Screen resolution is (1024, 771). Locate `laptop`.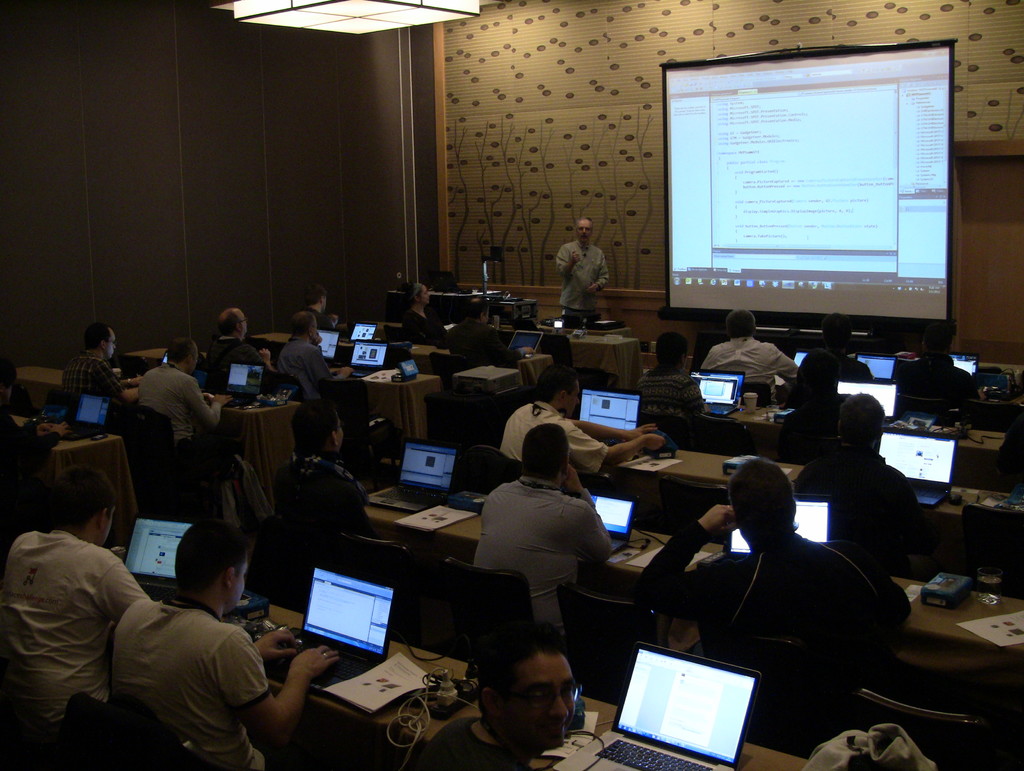
rect(332, 338, 388, 378).
